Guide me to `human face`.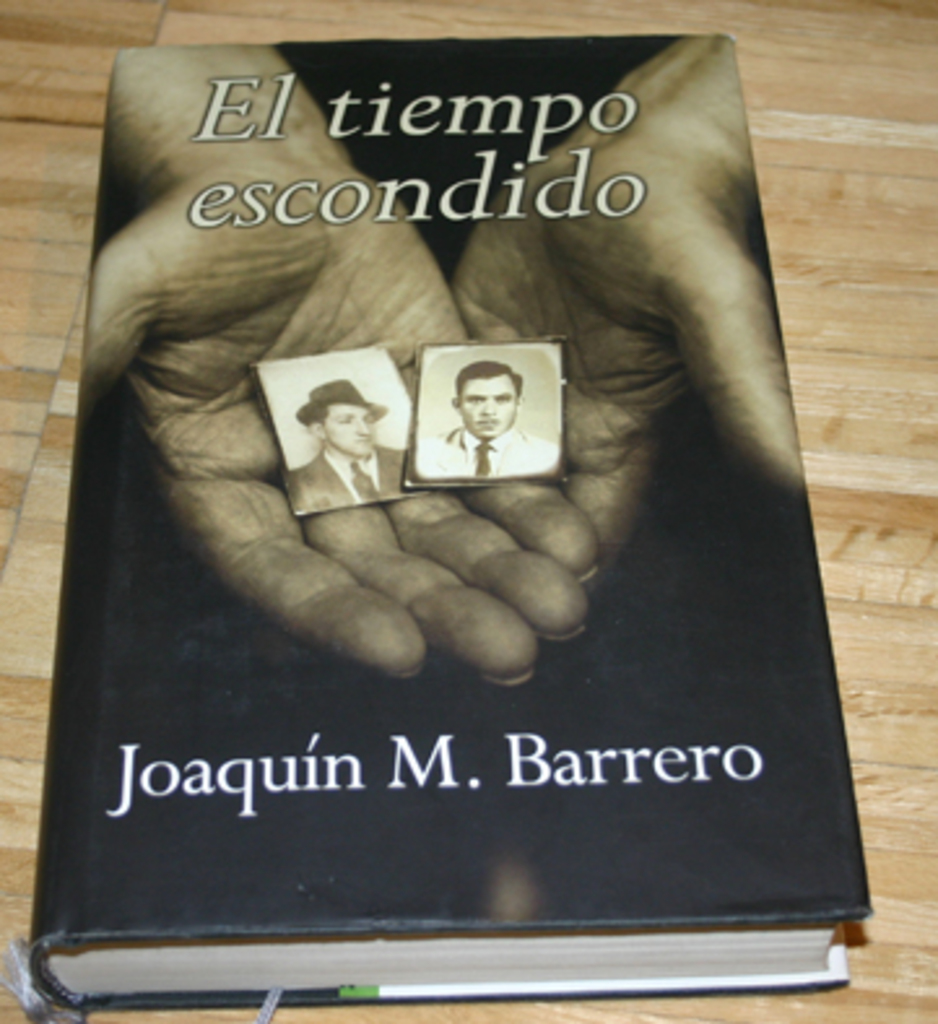
Guidance: select_region(325, 408, 377, 455).
